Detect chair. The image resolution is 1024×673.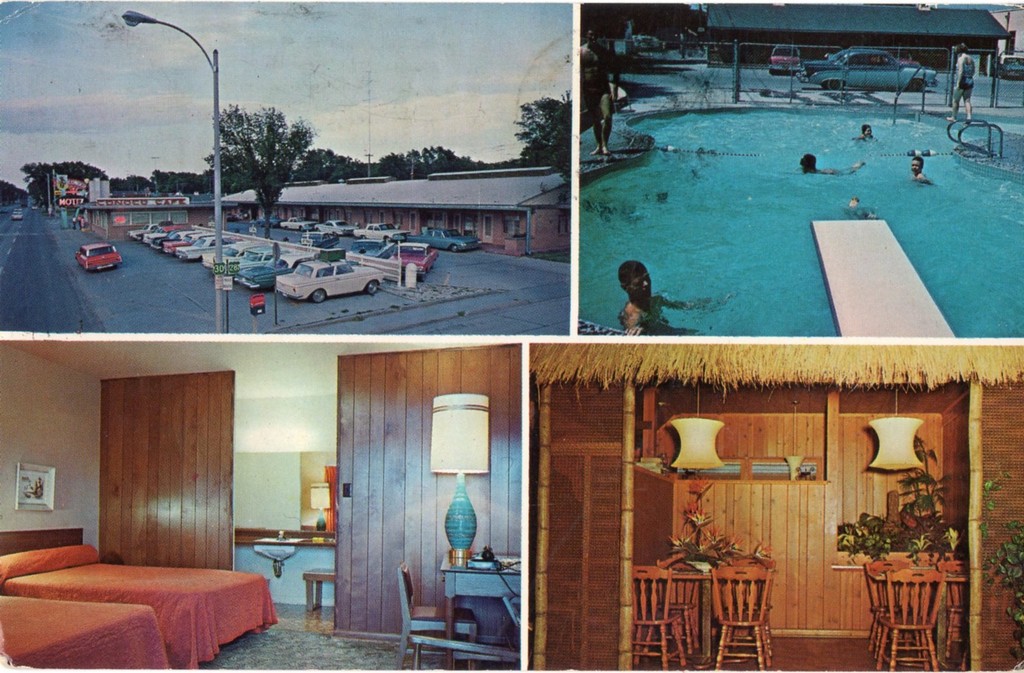
box(727, 557, 775, 656).
